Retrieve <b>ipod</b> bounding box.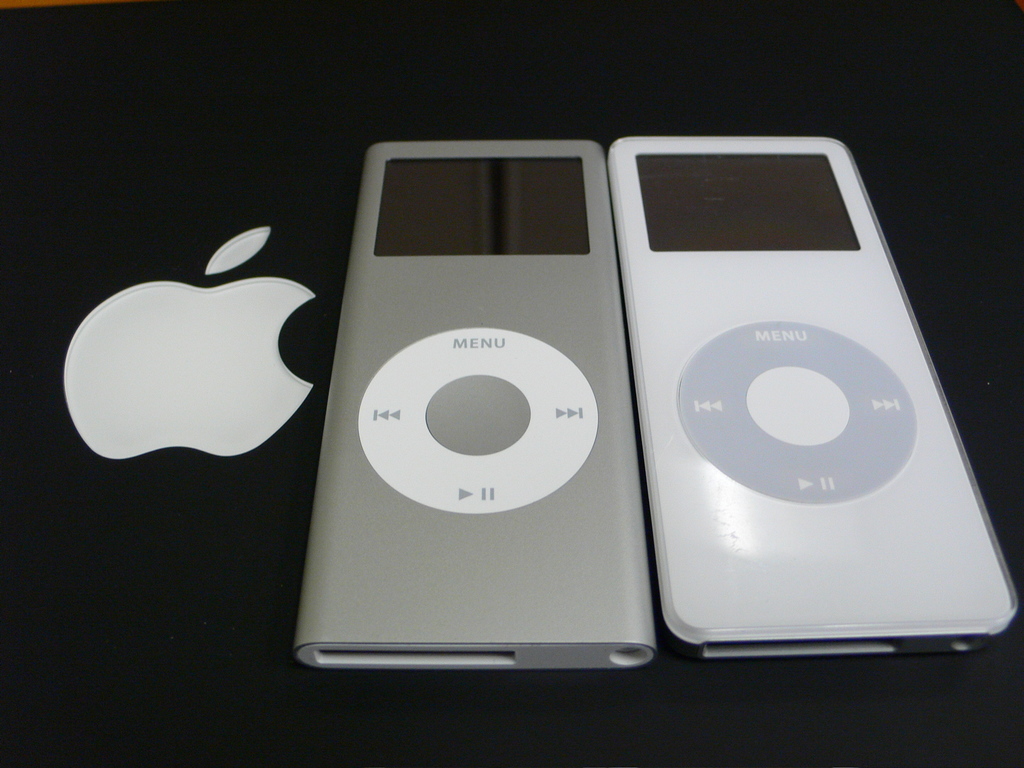
Bounding box: [287,138,660,675].
